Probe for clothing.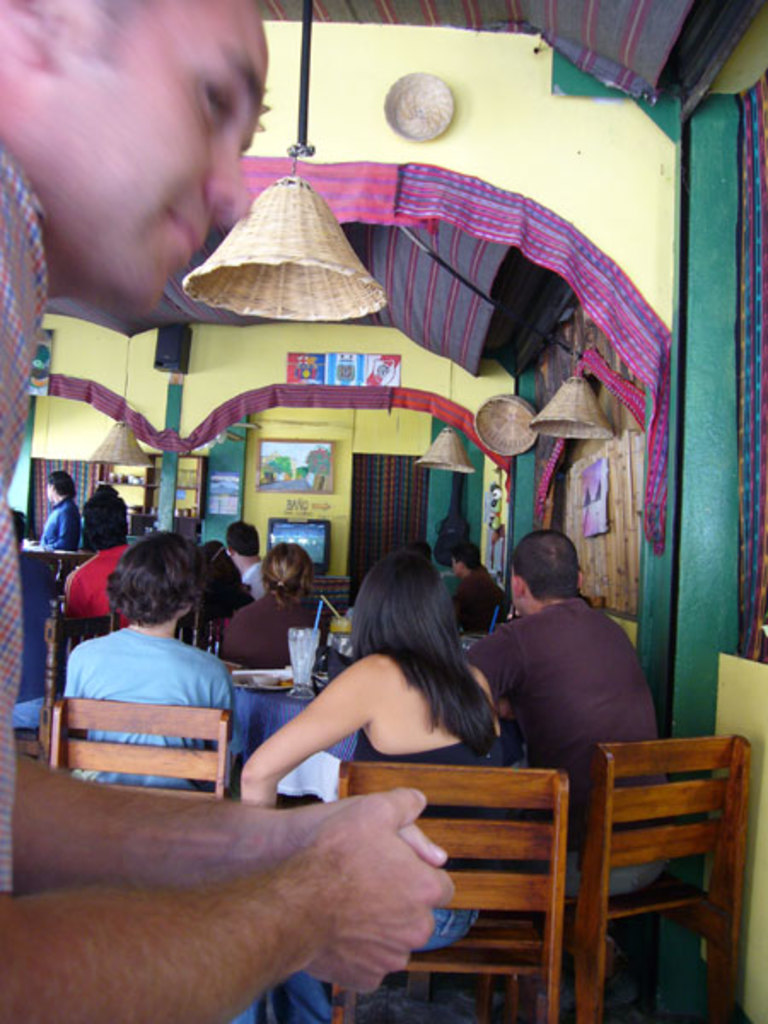
Probe result: box=[215, 589, 324, 671].
